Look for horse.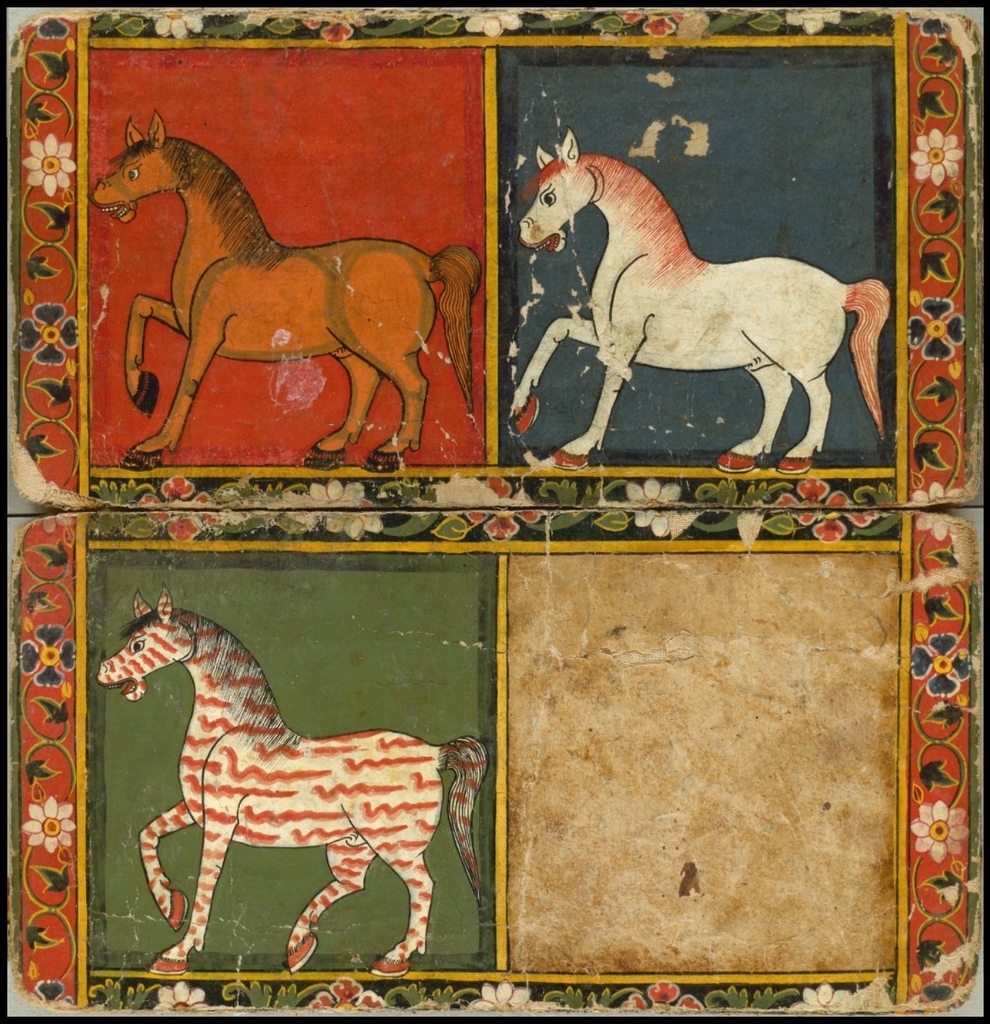
Found: box=[506, 126, 890, 473].
